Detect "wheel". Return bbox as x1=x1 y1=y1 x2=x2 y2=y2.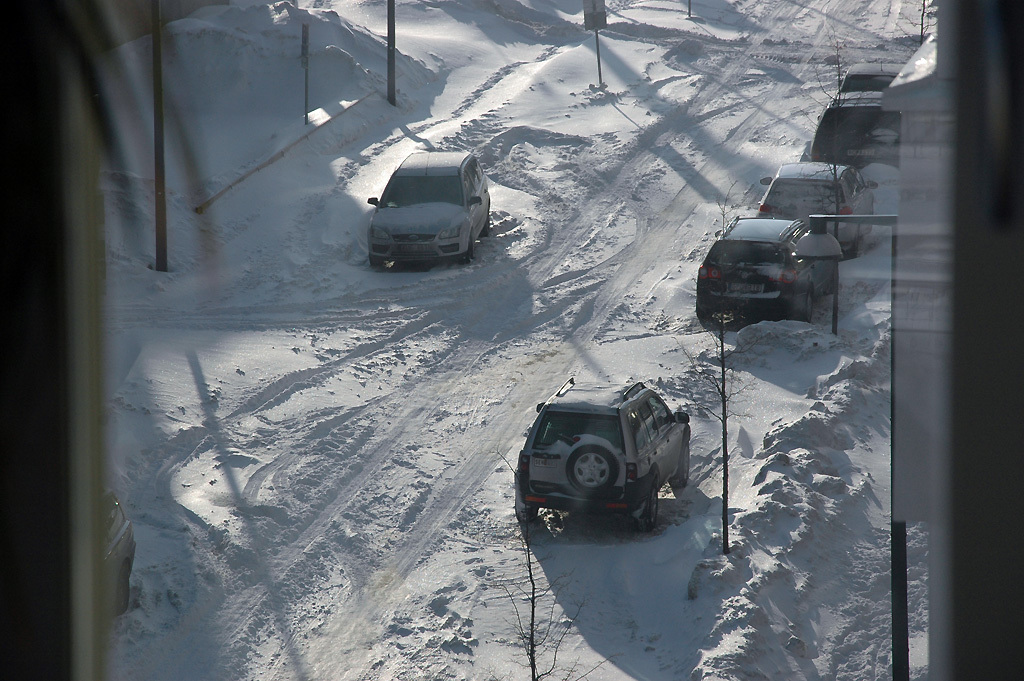
x1=459 y1=236 x2=472 y2=263.
